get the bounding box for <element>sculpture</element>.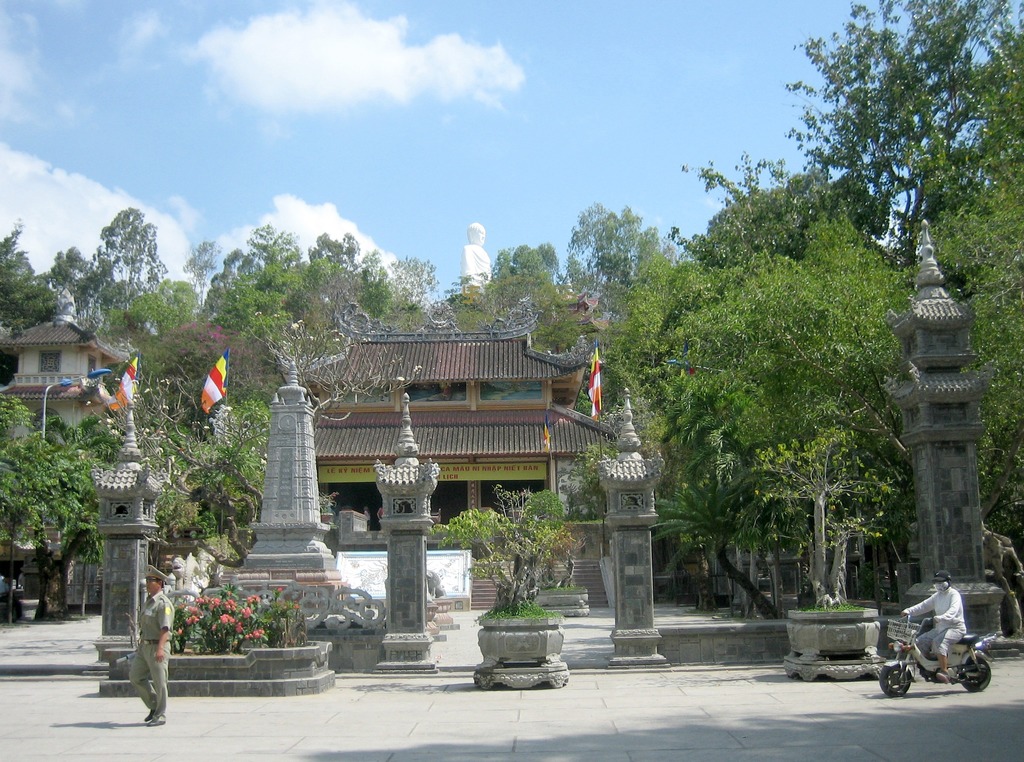
915 220 932 263.
